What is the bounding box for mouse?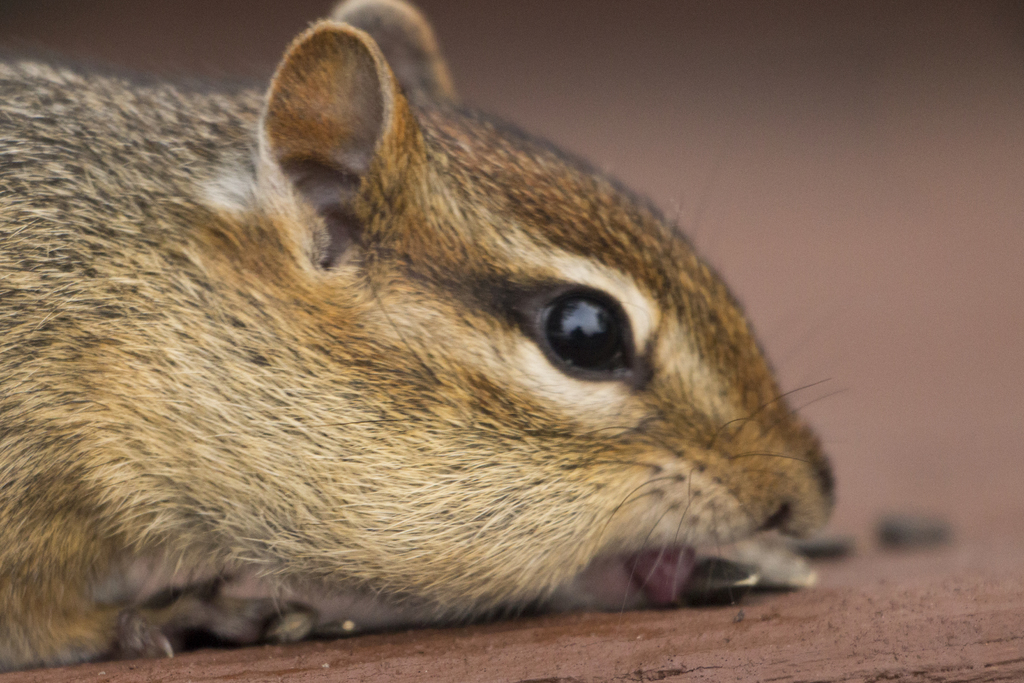
bbox=[0, 0, 848, 673].
